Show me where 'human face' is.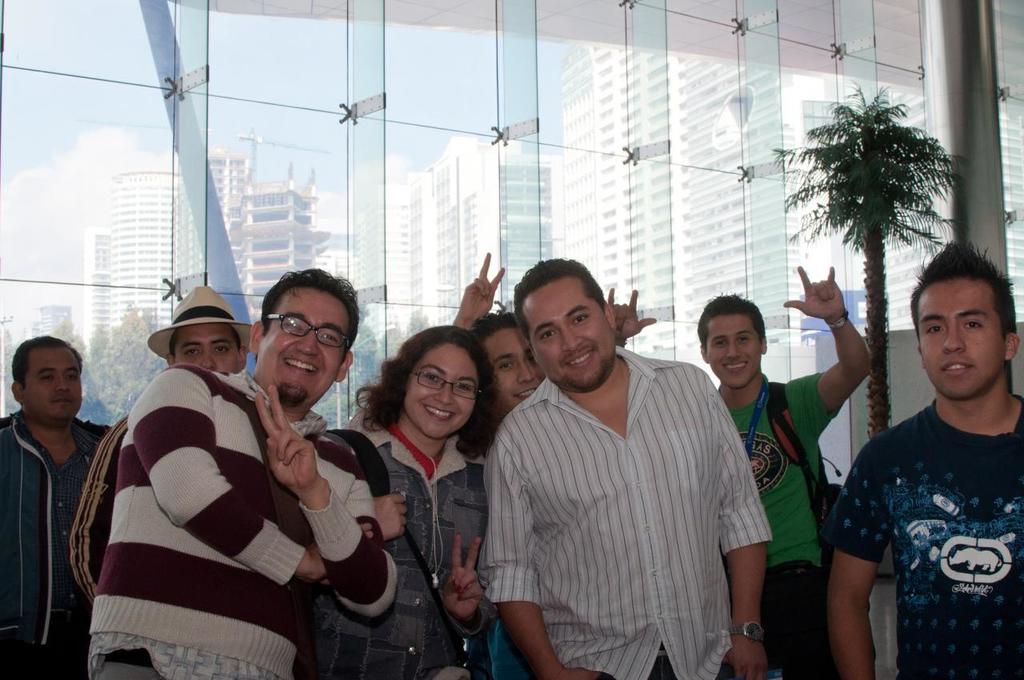
'human face' is at 23,346,85,422.
